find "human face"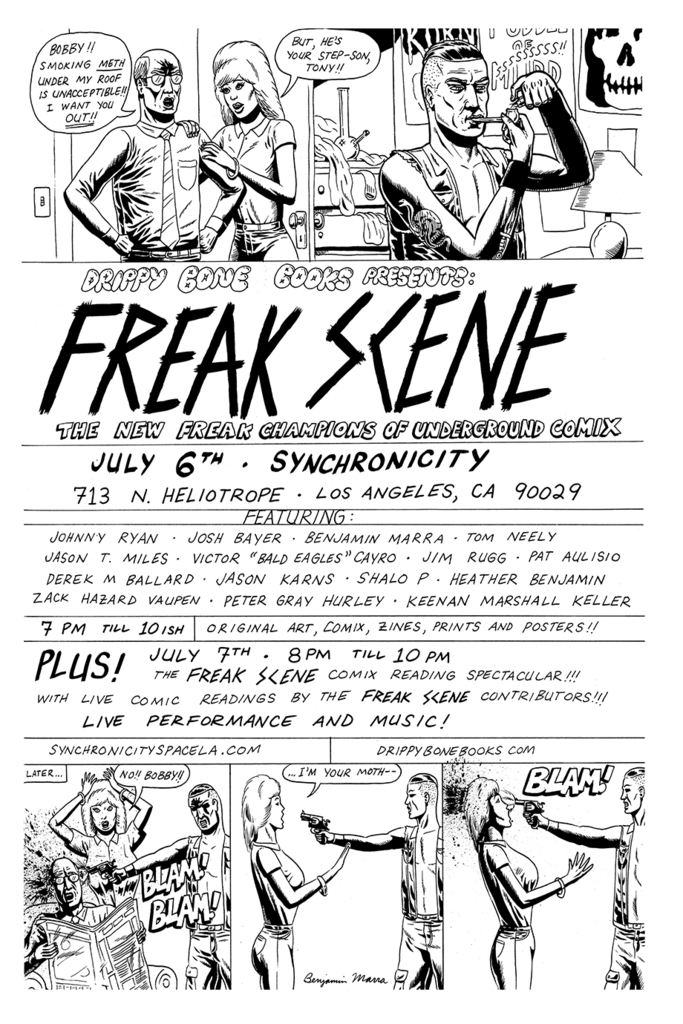
x1=221, y1=83, x2=253, y2=119
